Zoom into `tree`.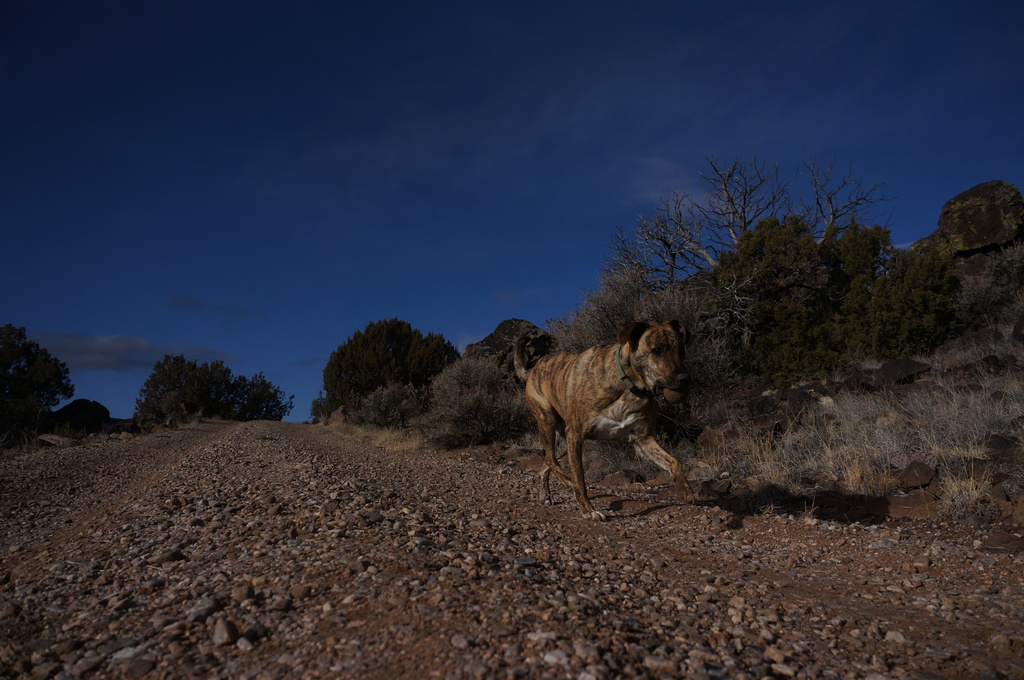
Zoom target: <region>650, 267, 780, 454</region>.
